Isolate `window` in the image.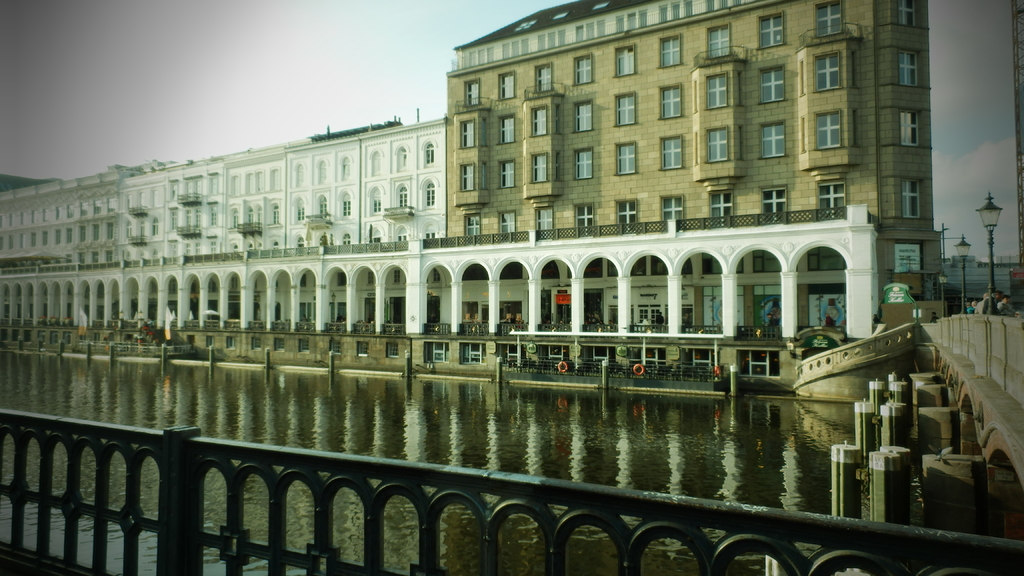
Isolated region: 7, 236, 15, 252.
